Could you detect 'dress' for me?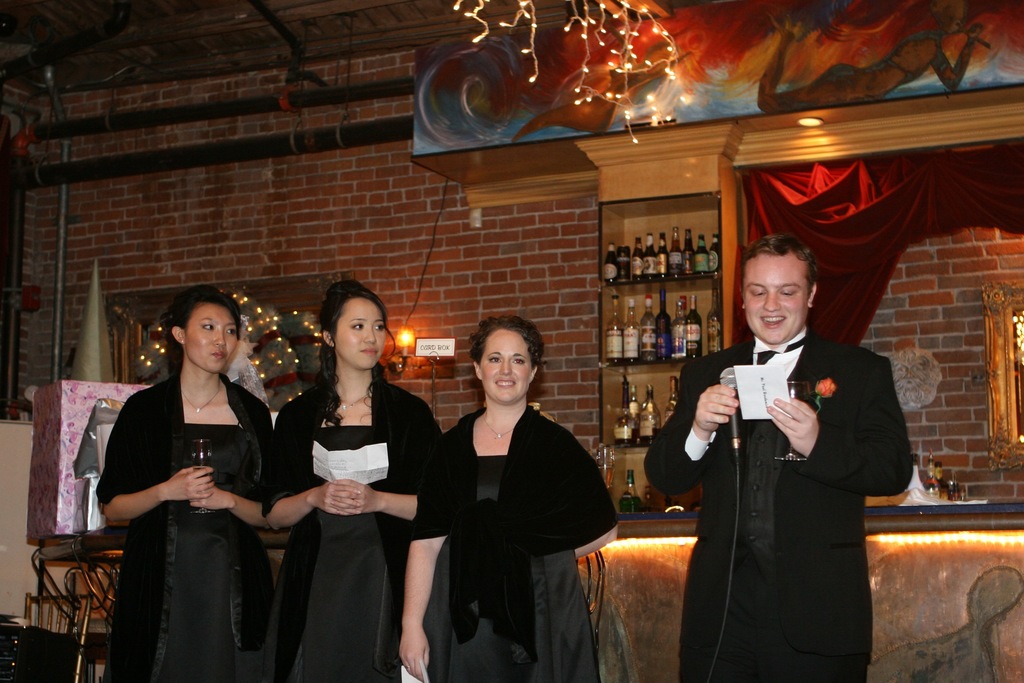
Detection result: crop(101, 422, 272, 682).
